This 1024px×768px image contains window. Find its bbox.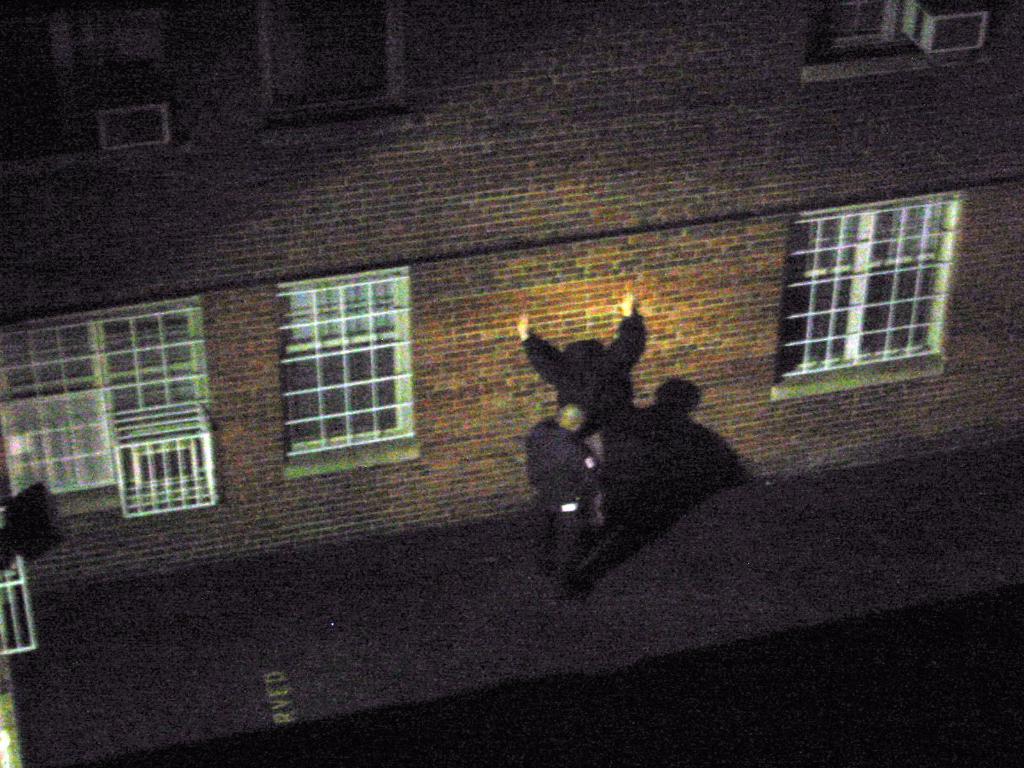
(0,4,227,158).
